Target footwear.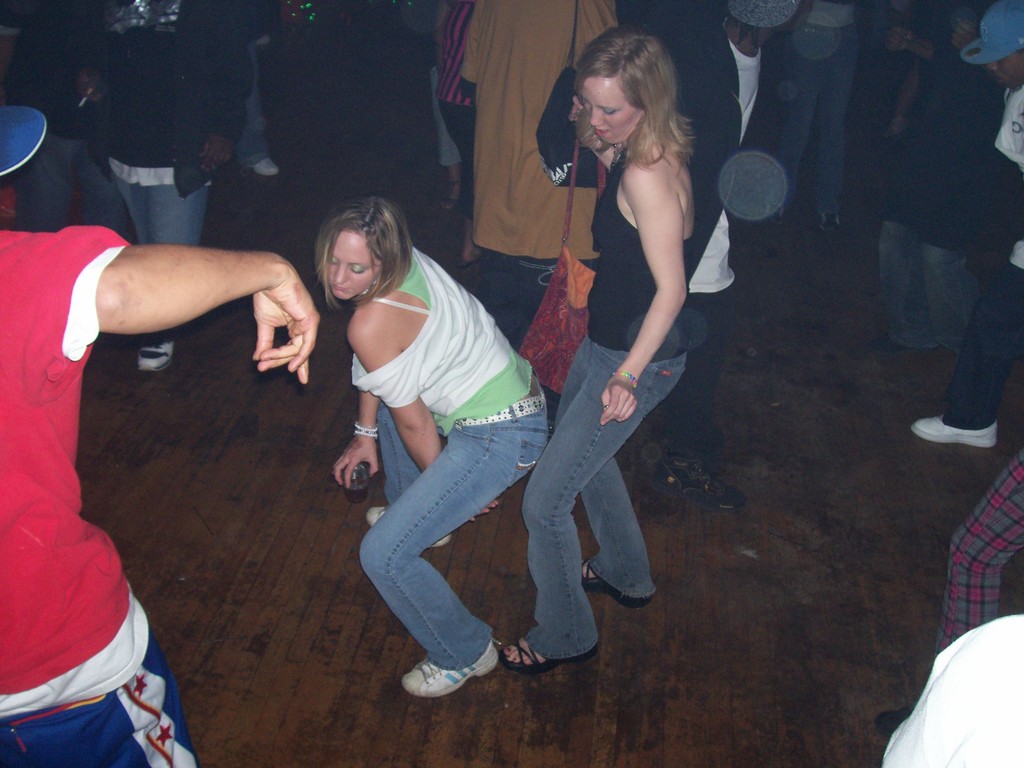
Target region: <region>767, 206, 783, 225</region>.
